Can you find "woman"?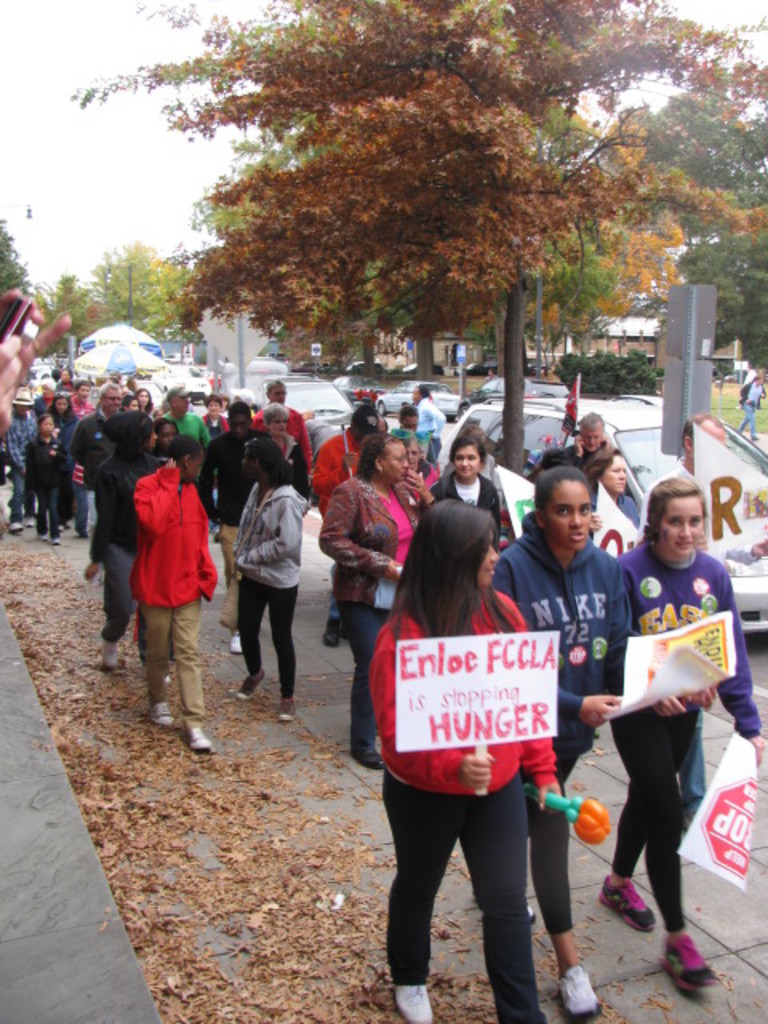
Yes, bounding box: (left=330, top=432, right=414, bottom=750).
